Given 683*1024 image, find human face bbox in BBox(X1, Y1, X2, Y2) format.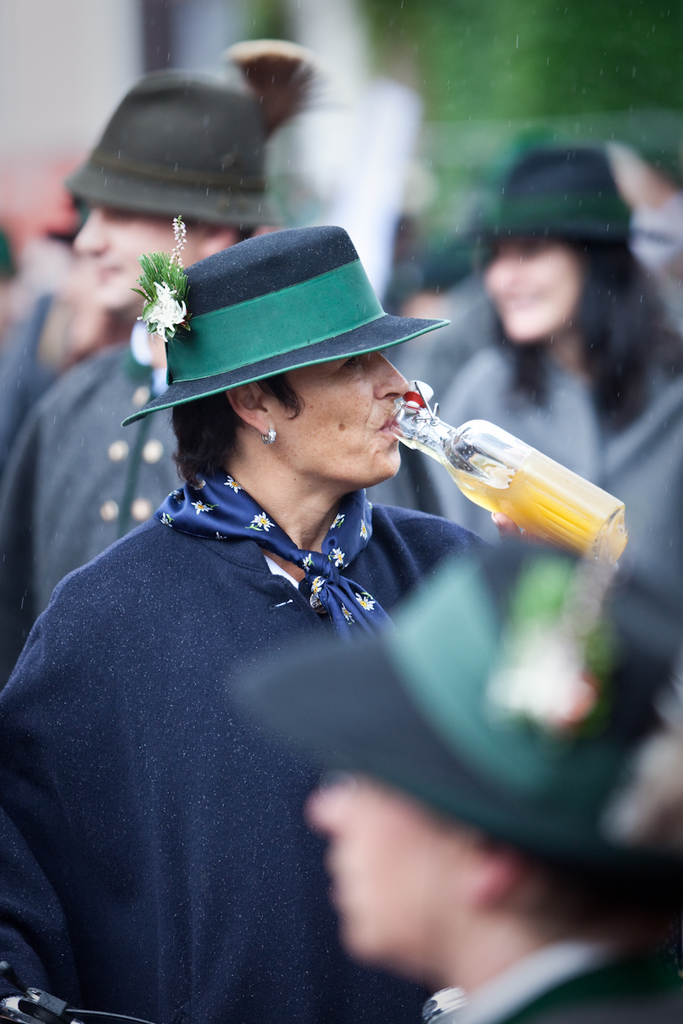
BBox(265, 352, 406, 480).
